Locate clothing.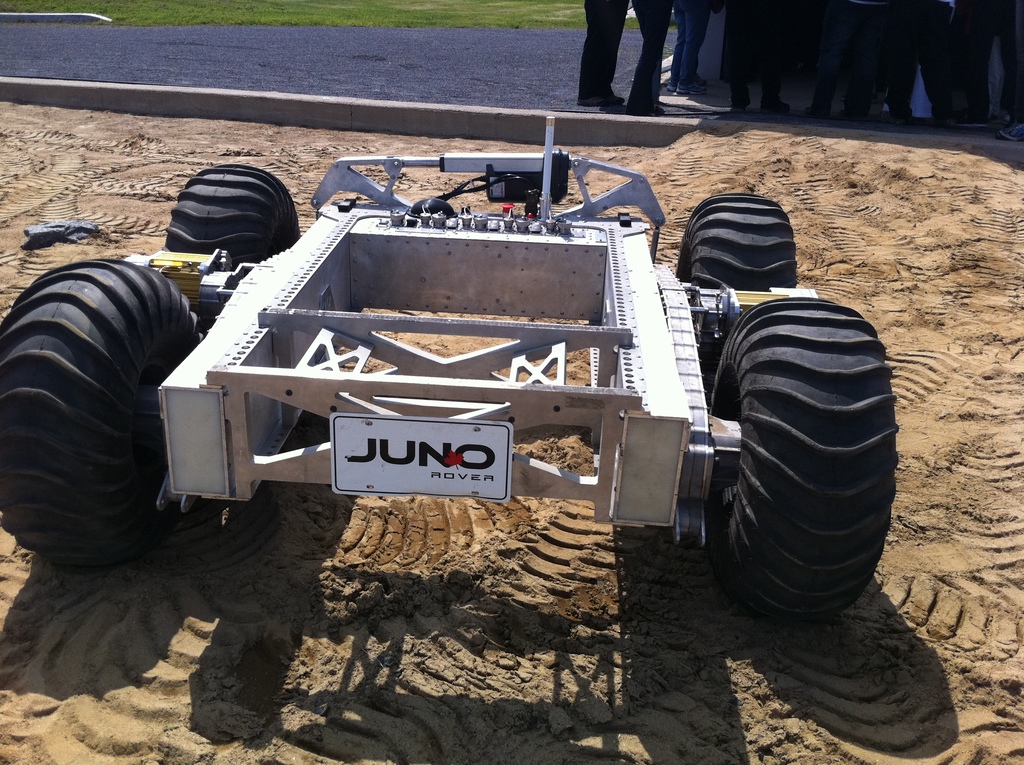
Bounding box: (717, 0, 791, 101).
